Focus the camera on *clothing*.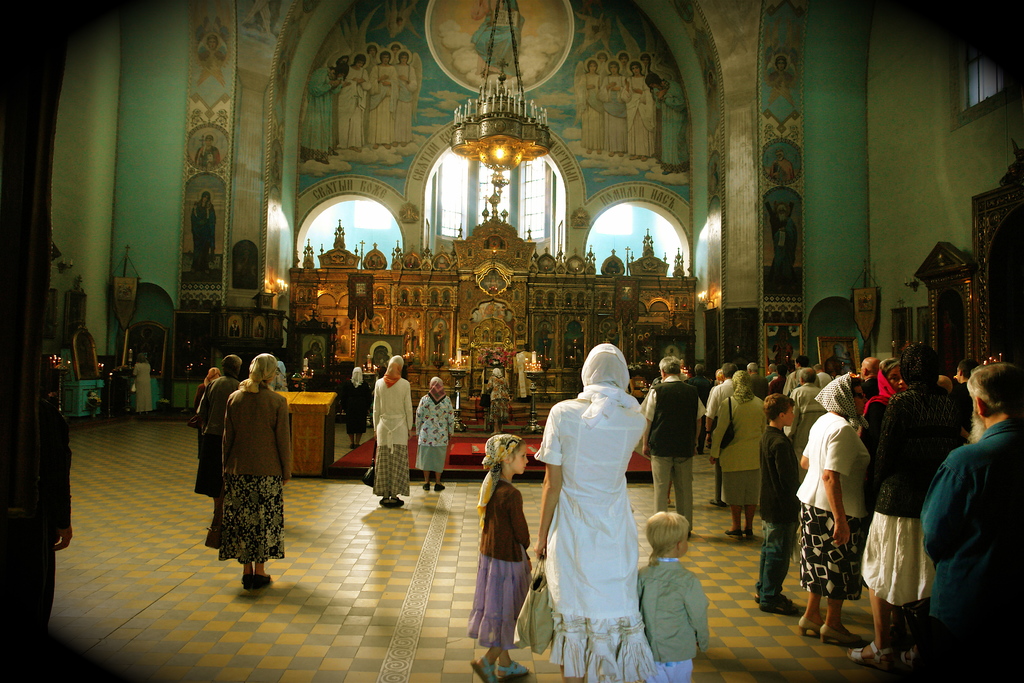
Focus region: rect(376, 370, 413, 490).
